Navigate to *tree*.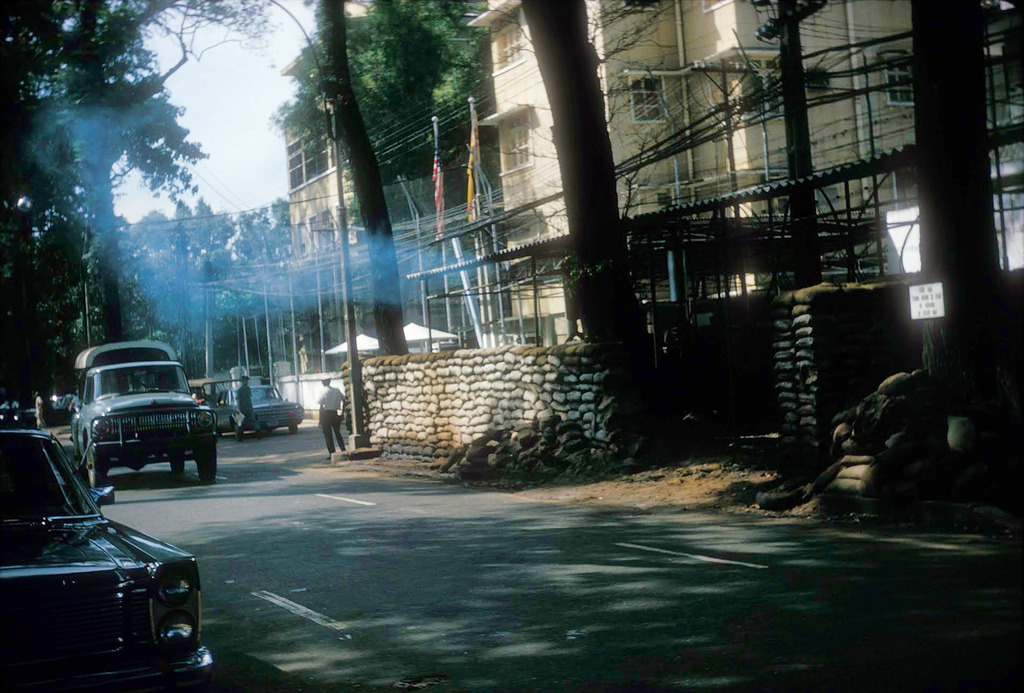
Navigation target: <box>518,0,636,469</box>.
